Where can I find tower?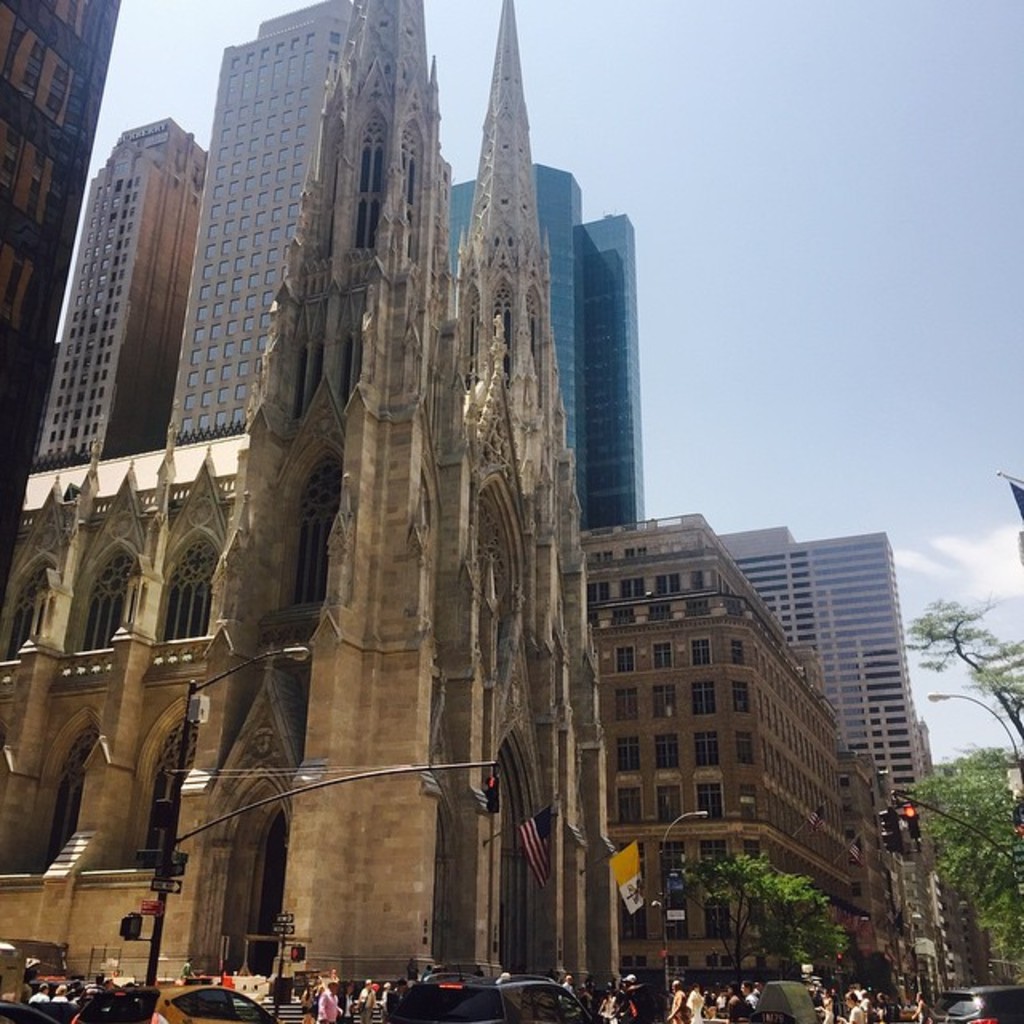
You can find it at [left=5, top=0, right=138, bottom=613].
